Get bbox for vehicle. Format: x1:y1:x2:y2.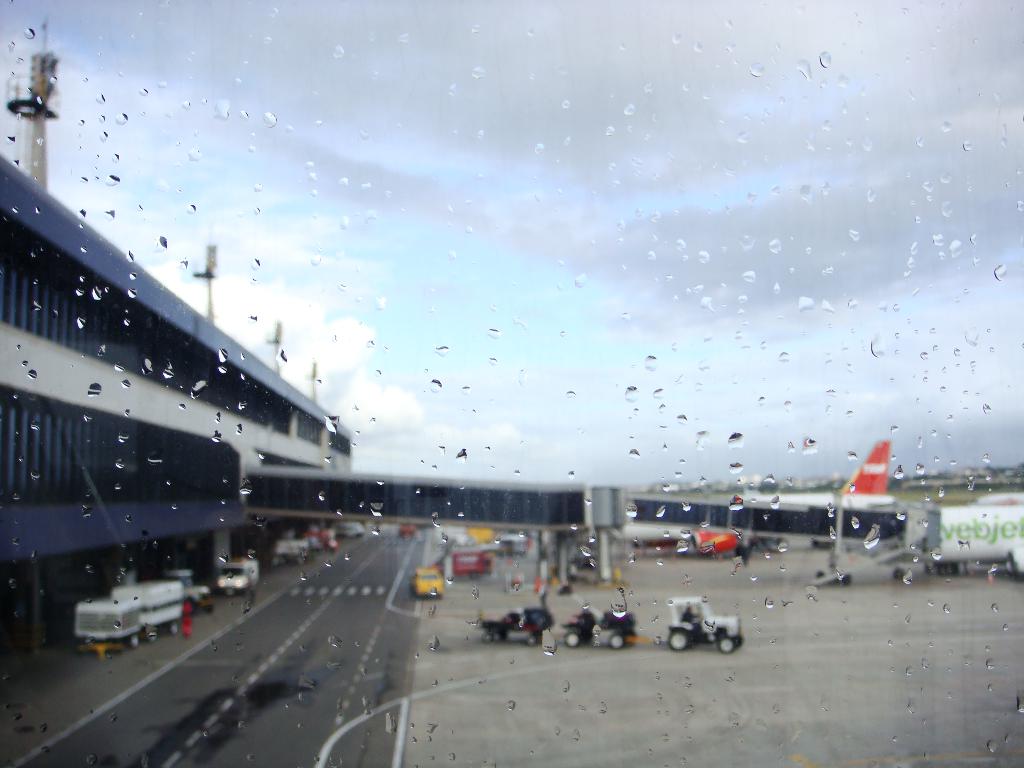
412:566:440:598.
